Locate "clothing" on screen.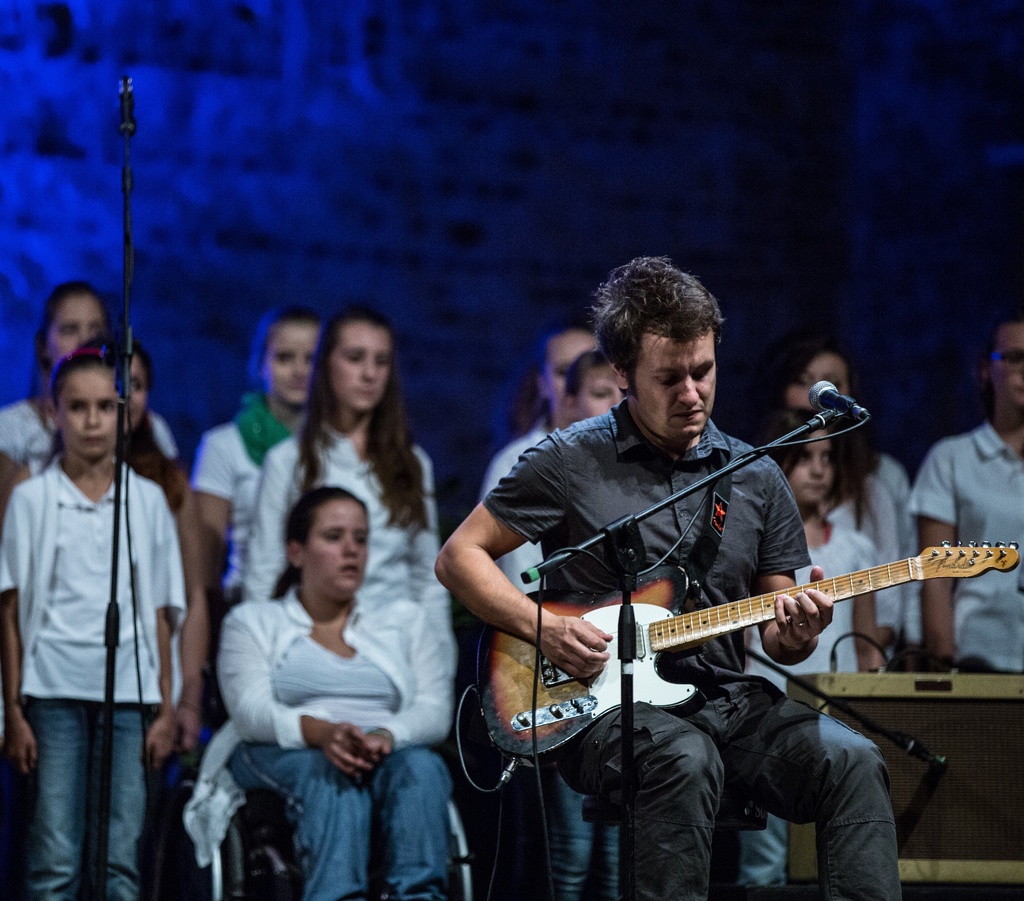
On screen at BBox(470, 427, 547, 622).
